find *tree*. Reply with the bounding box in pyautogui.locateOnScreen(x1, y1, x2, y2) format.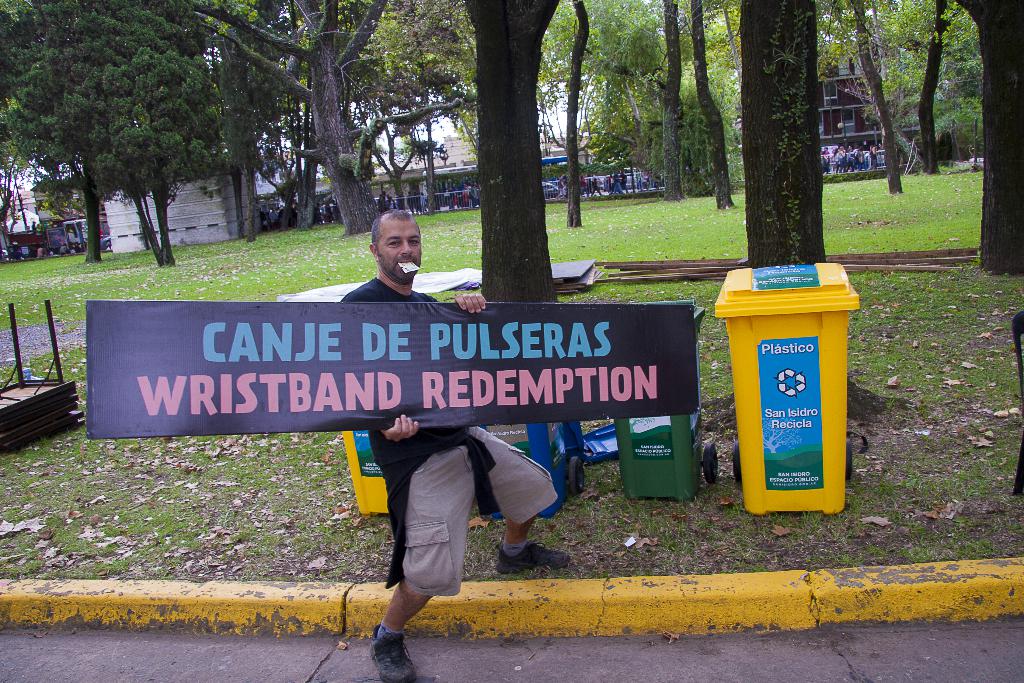
pyautogui.locateOnScreen(655, 0, 684, 198).
